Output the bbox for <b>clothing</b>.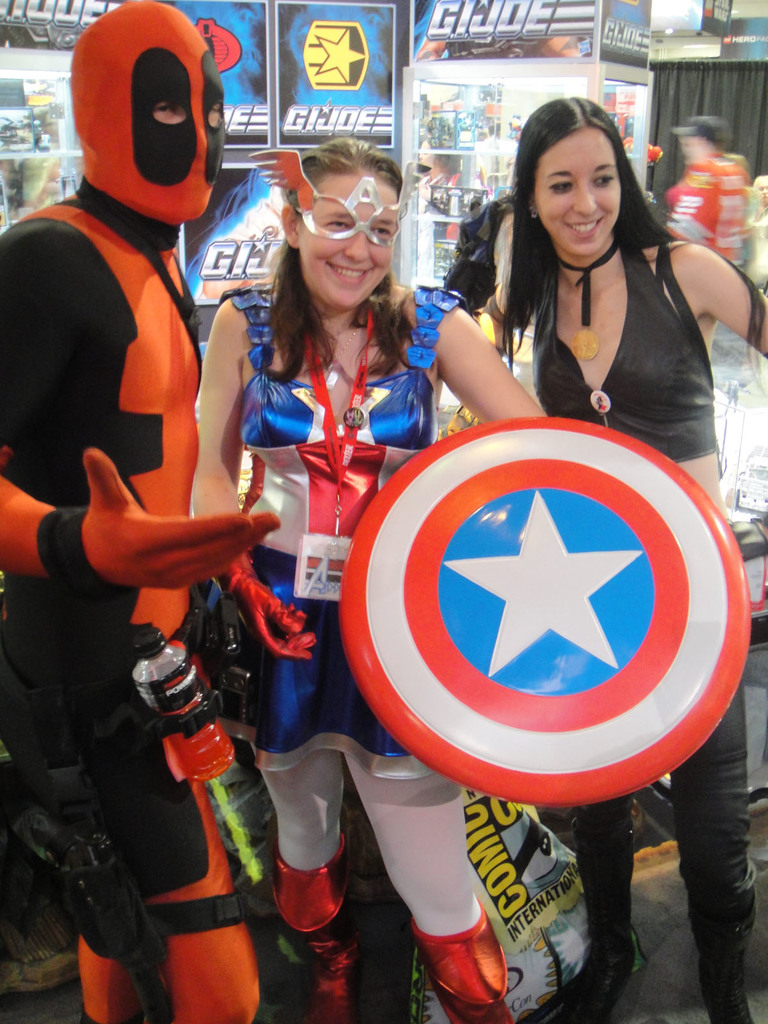
crop(0, 0, 262, 1023).
